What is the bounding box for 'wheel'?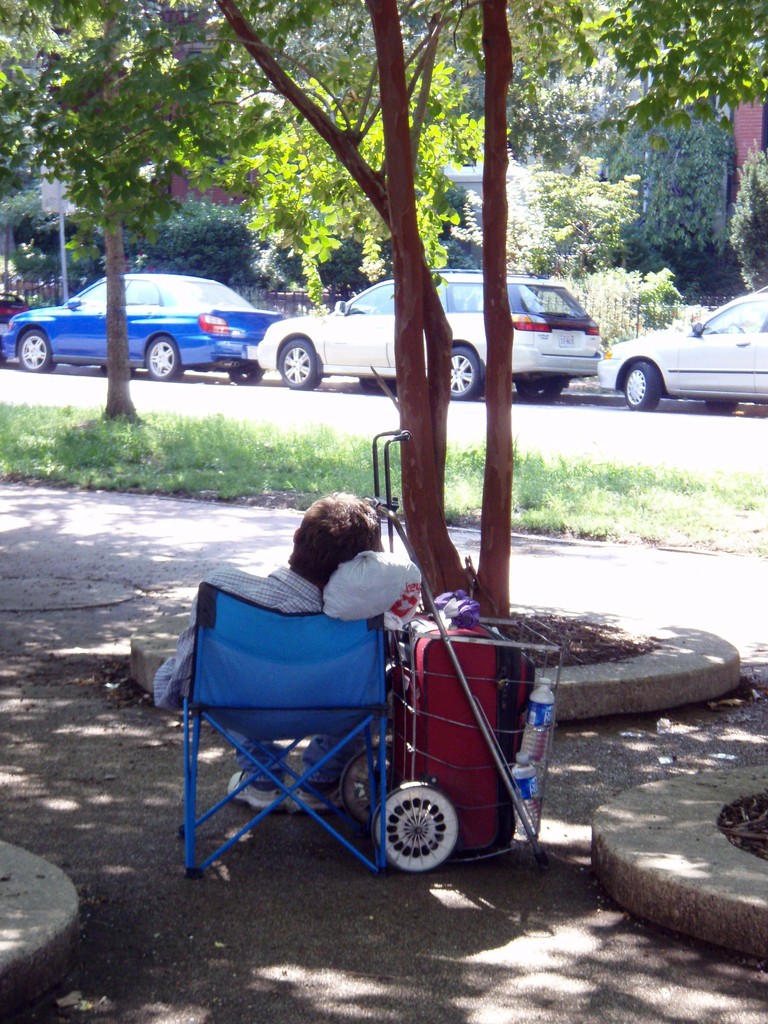
{"left": 279, "top": 330, "right": 321, "bottom": 391}.
